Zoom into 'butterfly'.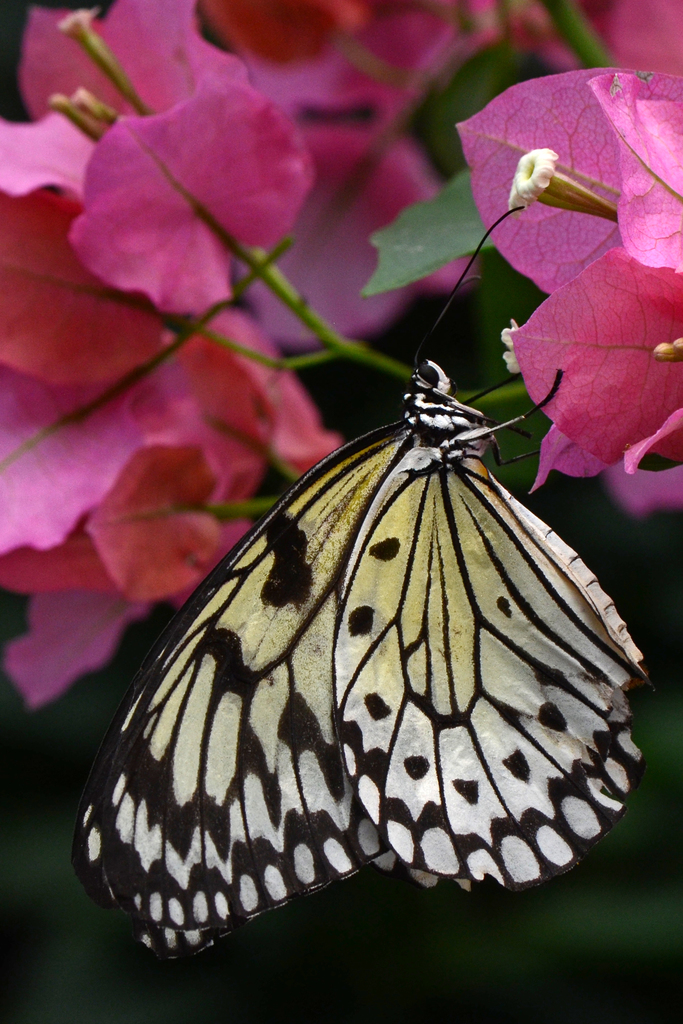
Zoom target: box=[71, 202, 654, 973].
